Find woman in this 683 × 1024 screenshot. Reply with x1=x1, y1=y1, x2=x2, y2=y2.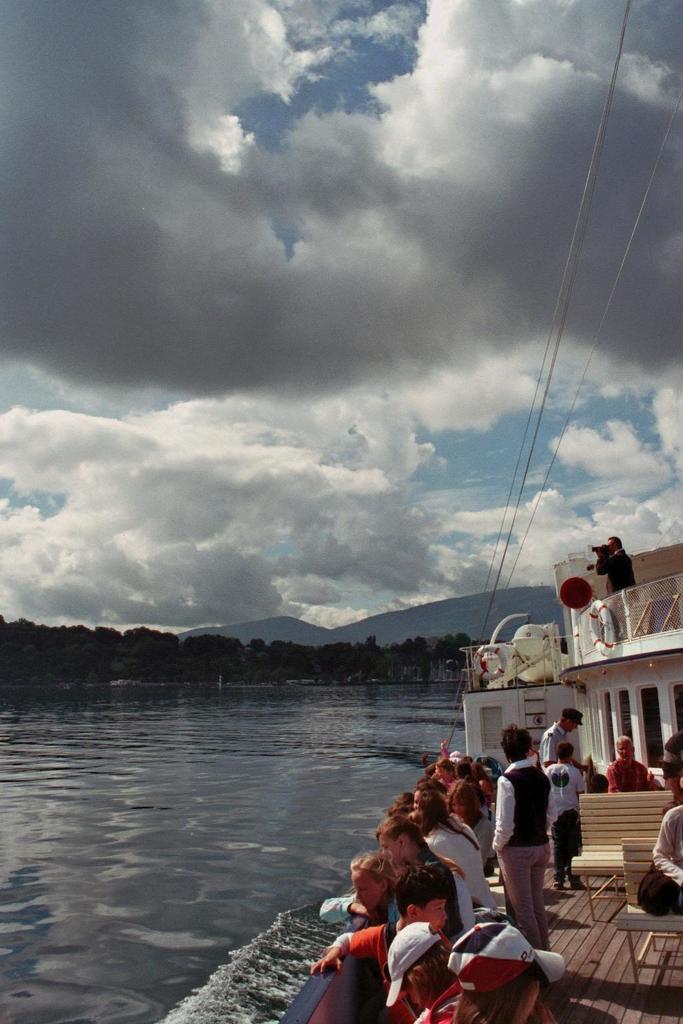
x1=315, y1=843, x2=406, y2=935.
